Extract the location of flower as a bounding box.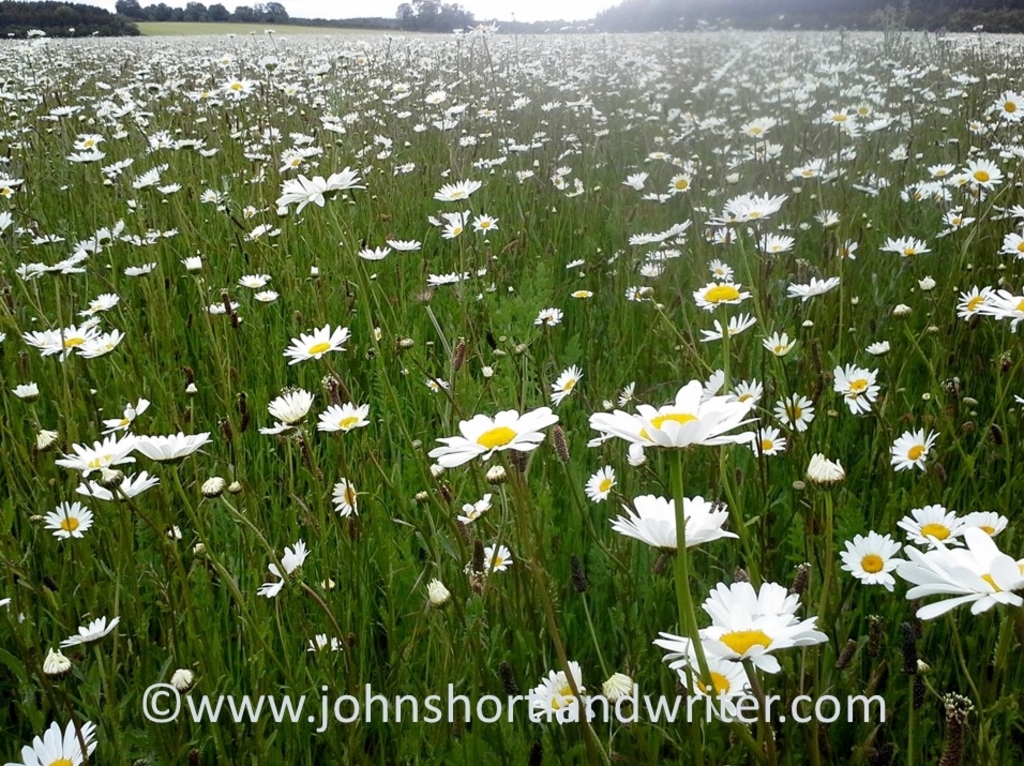
Rect(622, 283, 651, 302).
